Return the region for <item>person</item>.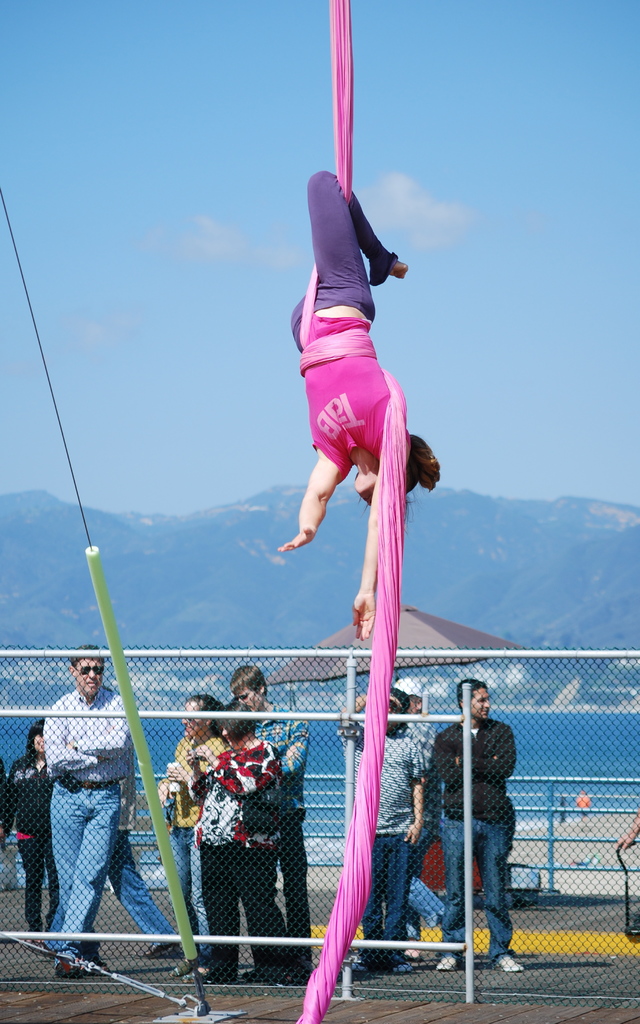
x1=329 y1=694 x2=424 y2=960.
